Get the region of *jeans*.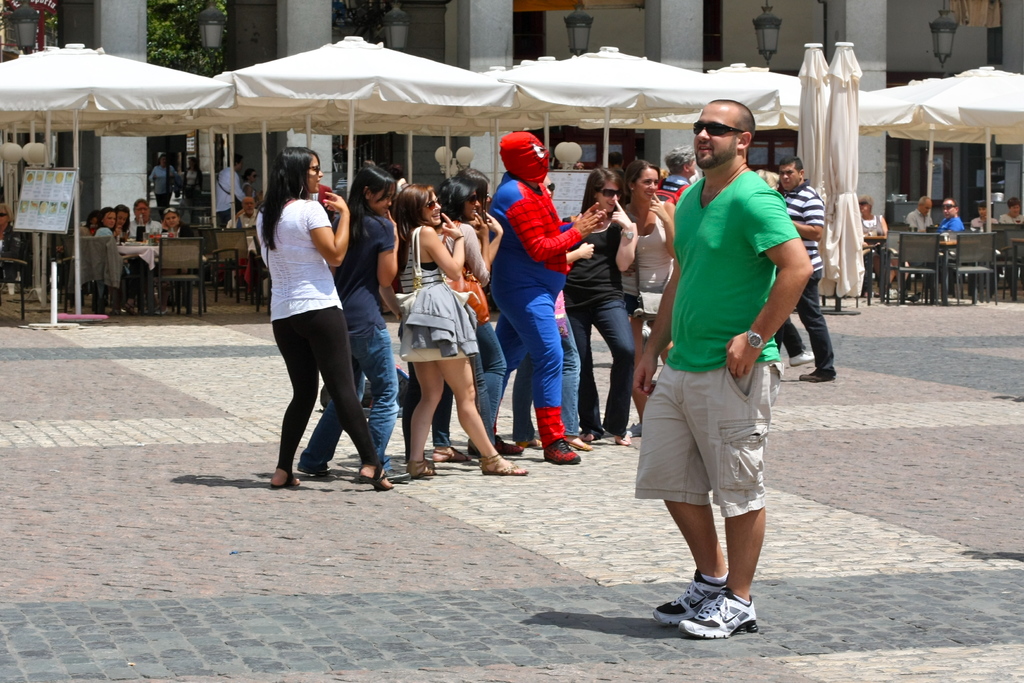
<box>401,359,453,457</box>.
